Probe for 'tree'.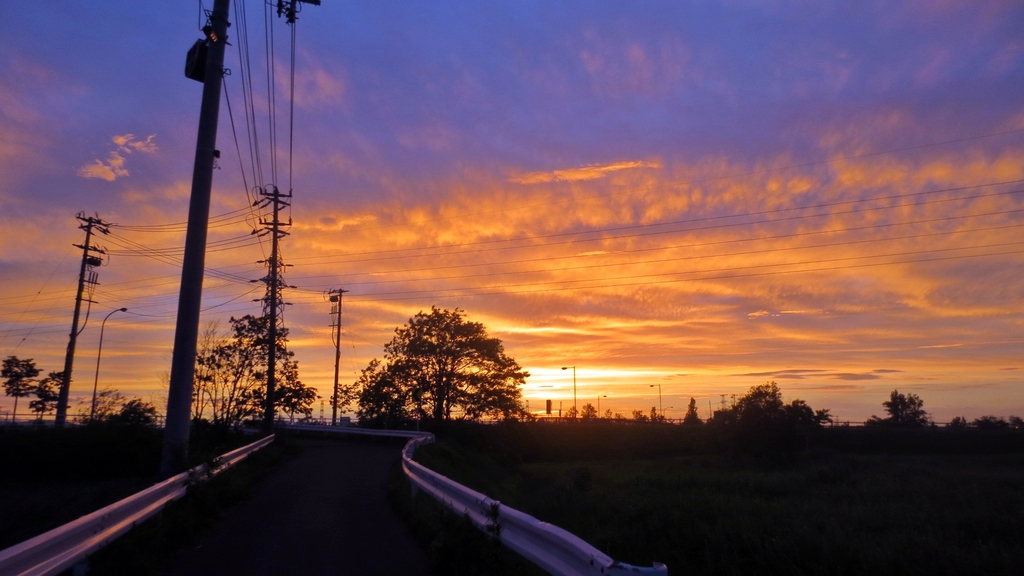
Probe result: 189 317 316 431.
